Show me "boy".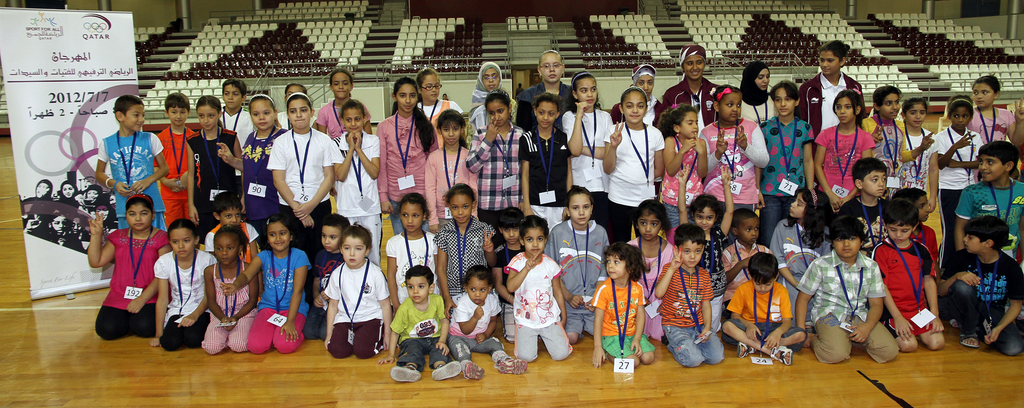
"boy" is here: 305, 214, 351, 339.
